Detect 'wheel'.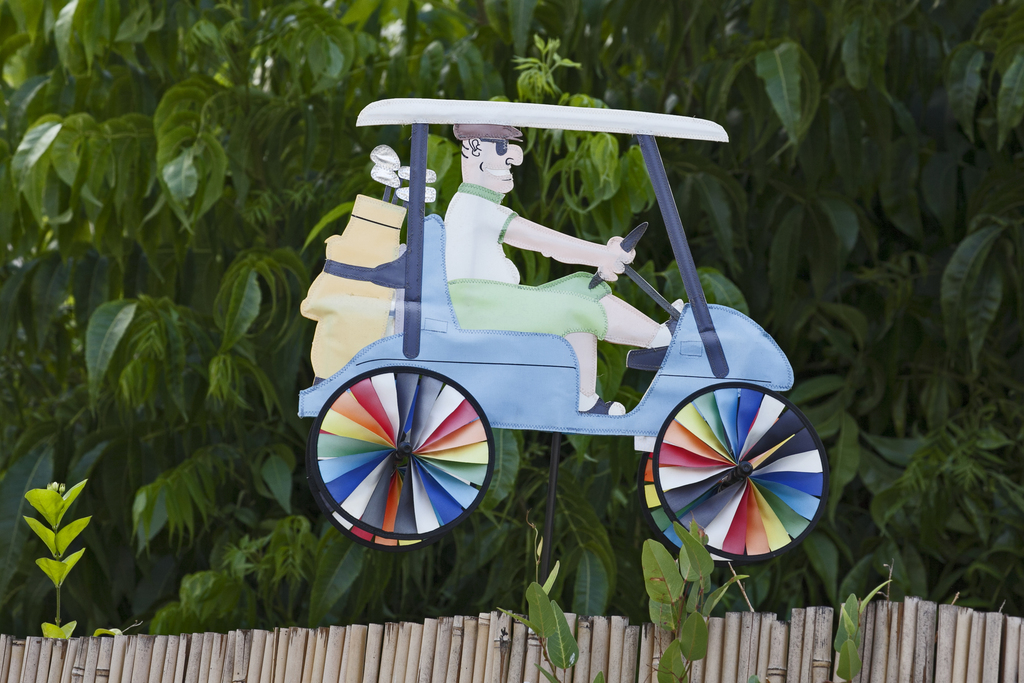
Detected at (left=310, top=363, right=508, bottom=547).
